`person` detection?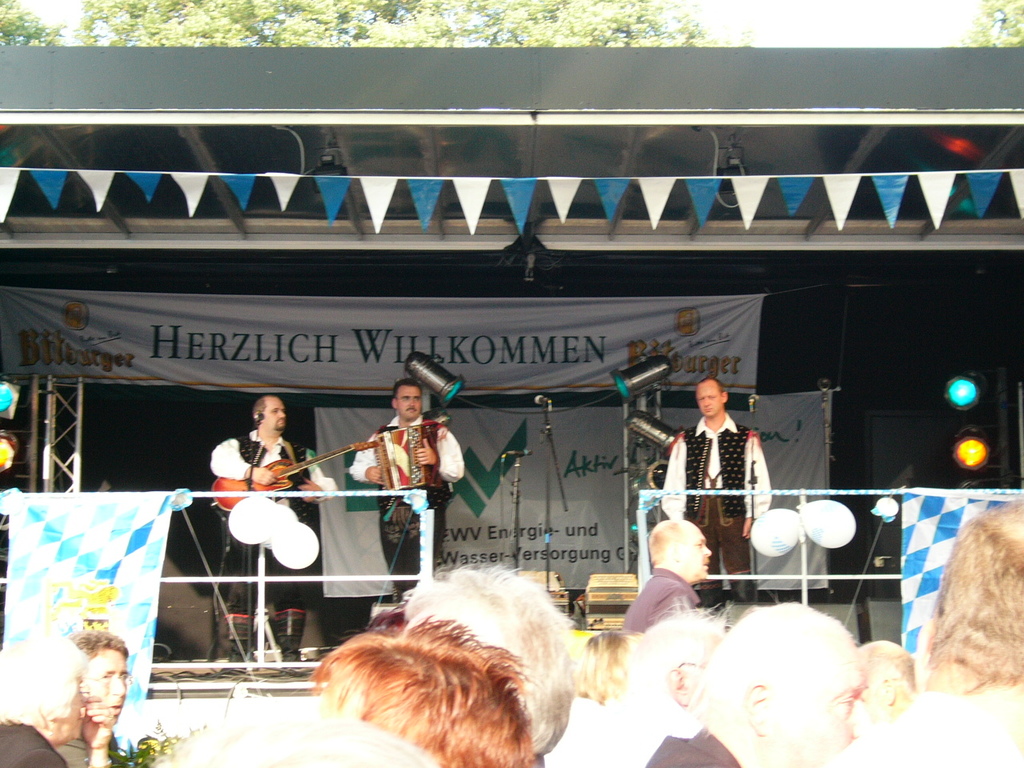
BBox(210, 392, 338, 662)
